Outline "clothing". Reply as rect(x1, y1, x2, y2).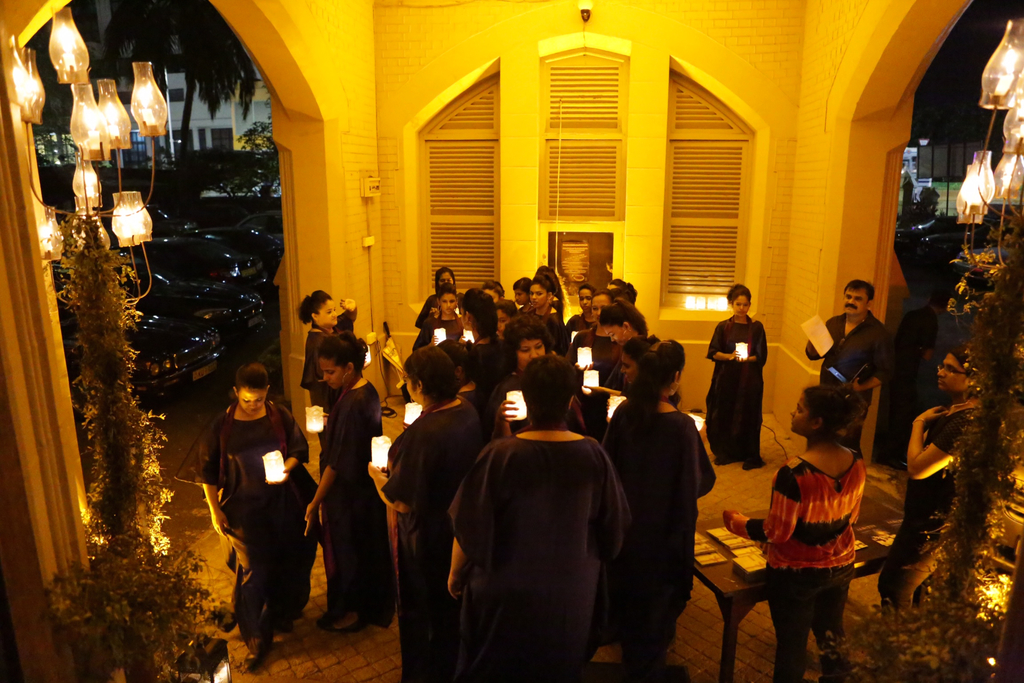
rect(593, 335, 660, 390).
